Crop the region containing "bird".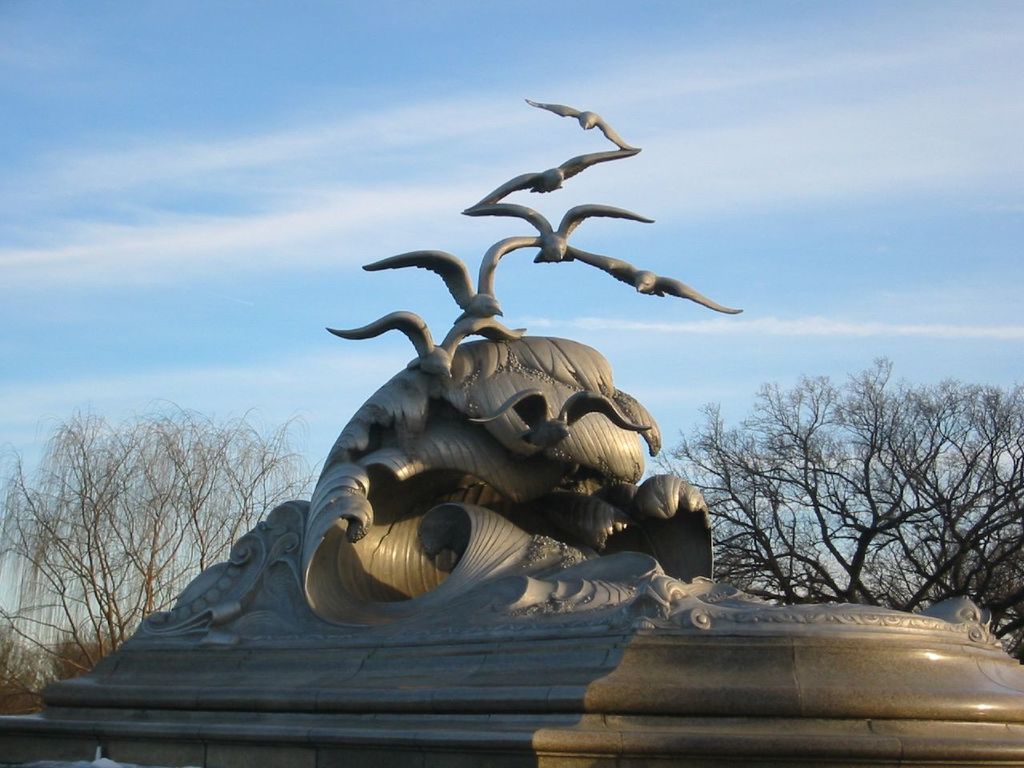
Crop region: x1=462, y1=195, x2=655, y2=275.
